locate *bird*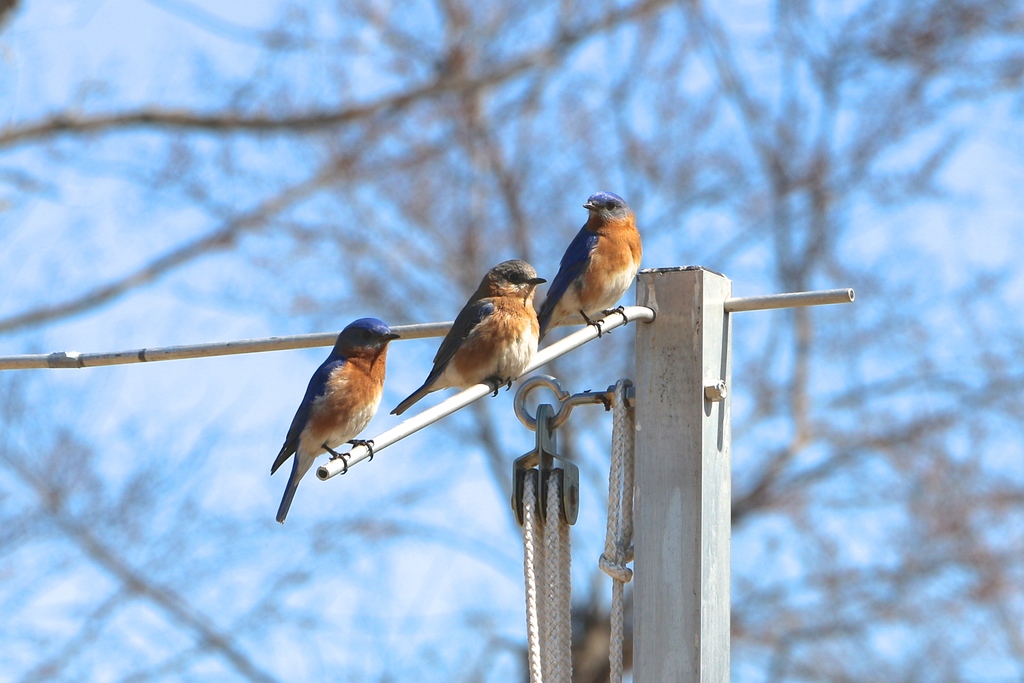
crop(255, 303, 396, 514)
